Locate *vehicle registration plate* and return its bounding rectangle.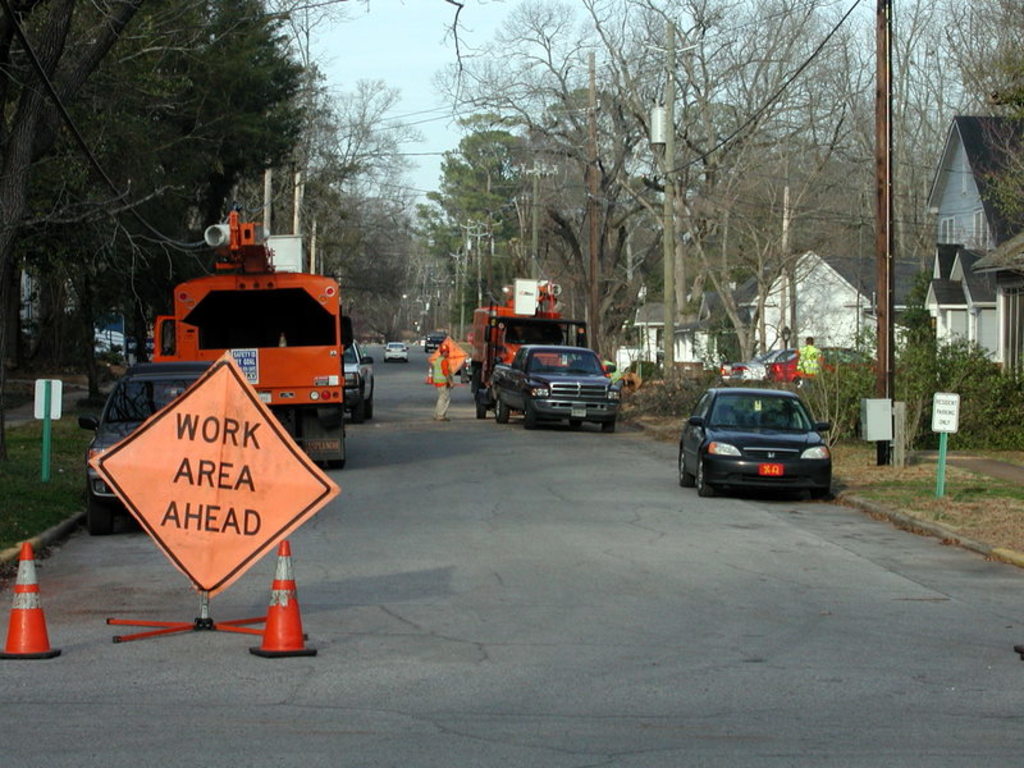
bbox=(571, 407, 585, 417).
